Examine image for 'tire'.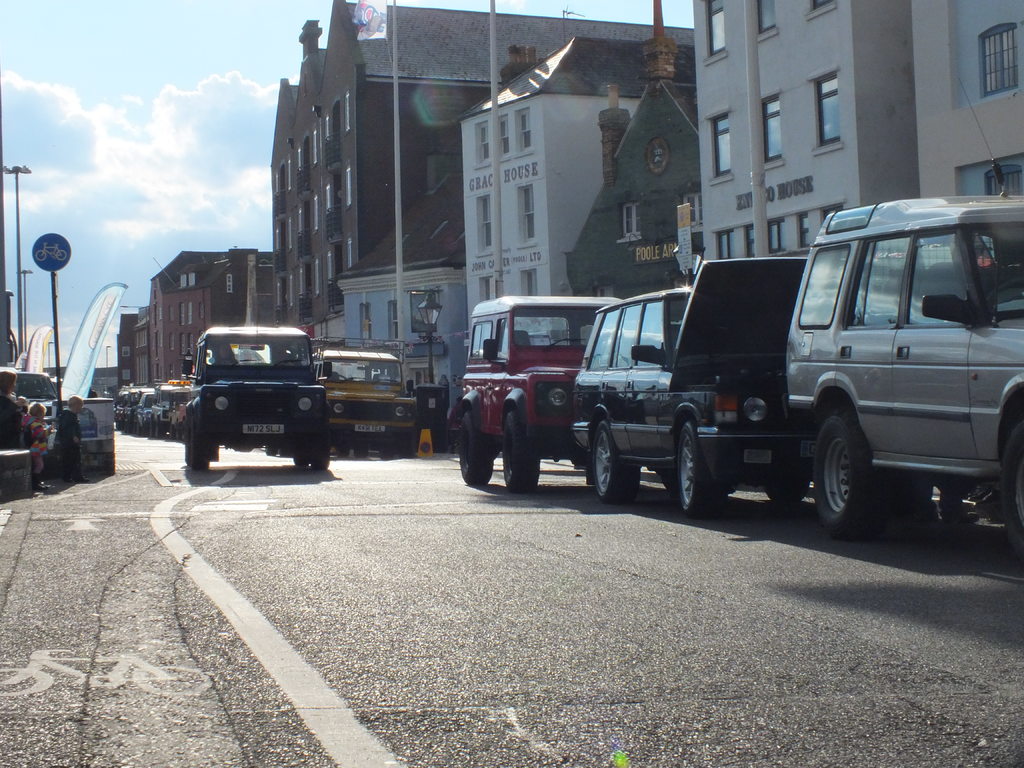
Examination result: box(184, 401, 214, 472).
